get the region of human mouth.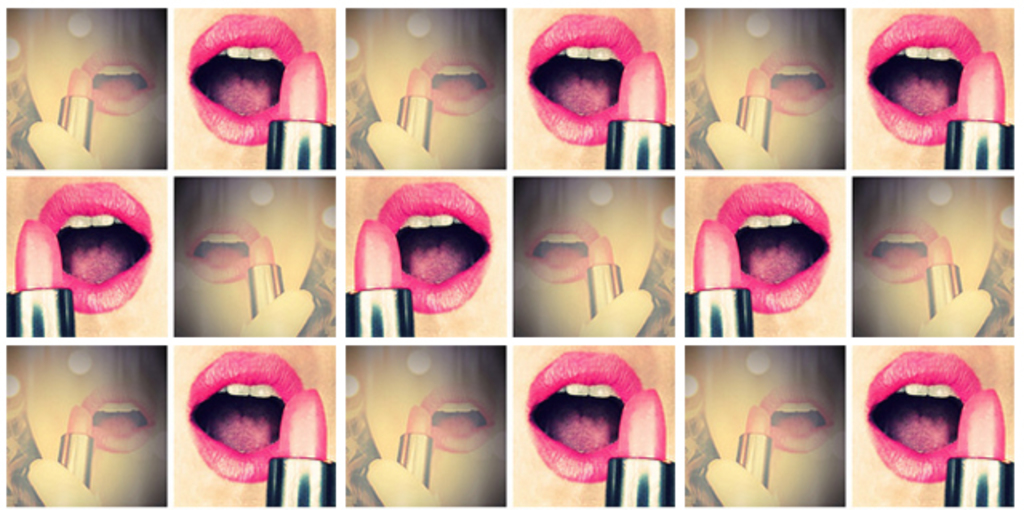
(left=21, top=14, right=163, bottom=184).
